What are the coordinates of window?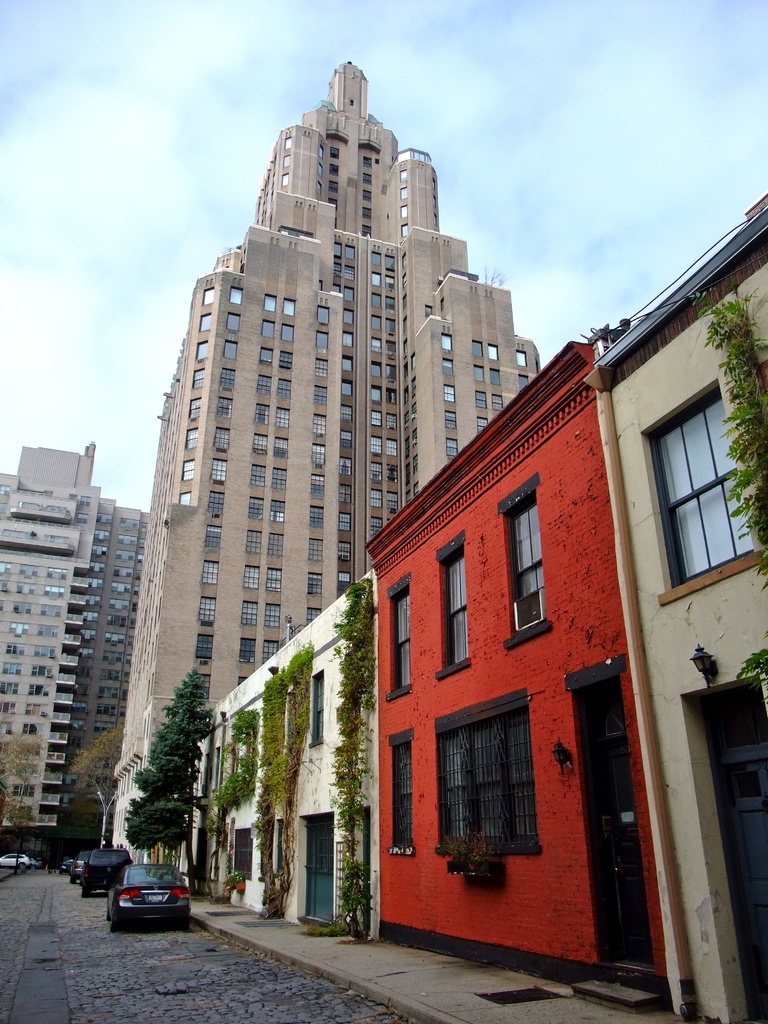
locate(305, 609, 317, 625).
